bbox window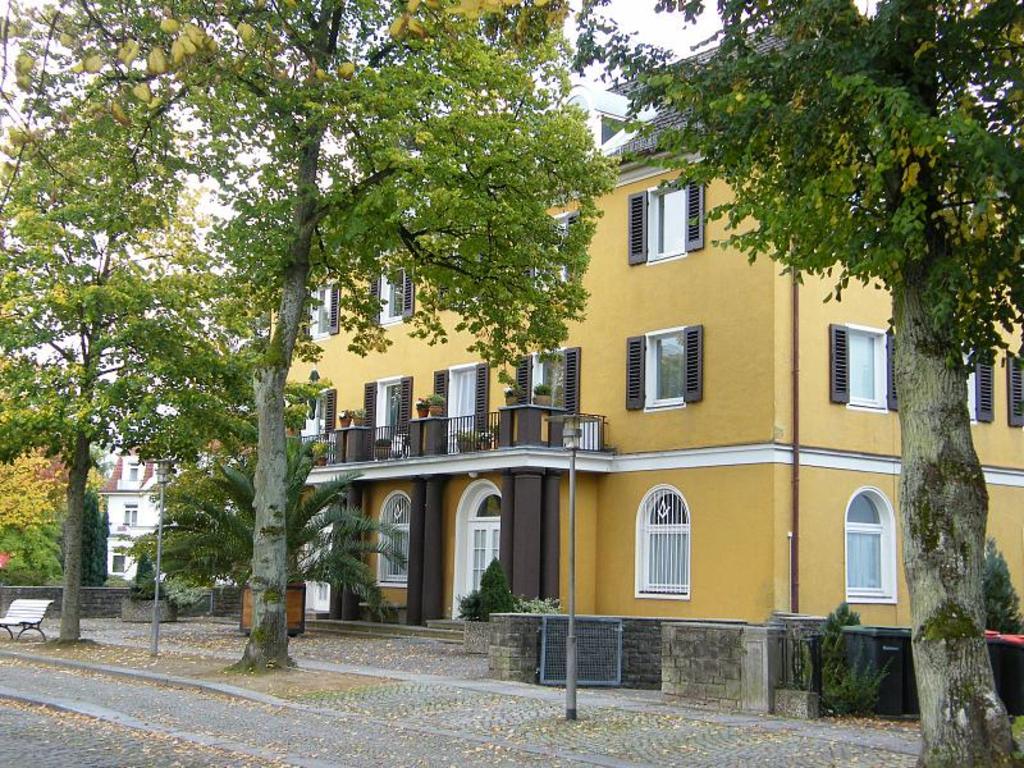
(x1=111, y1=552, x2=131, y2=570)
